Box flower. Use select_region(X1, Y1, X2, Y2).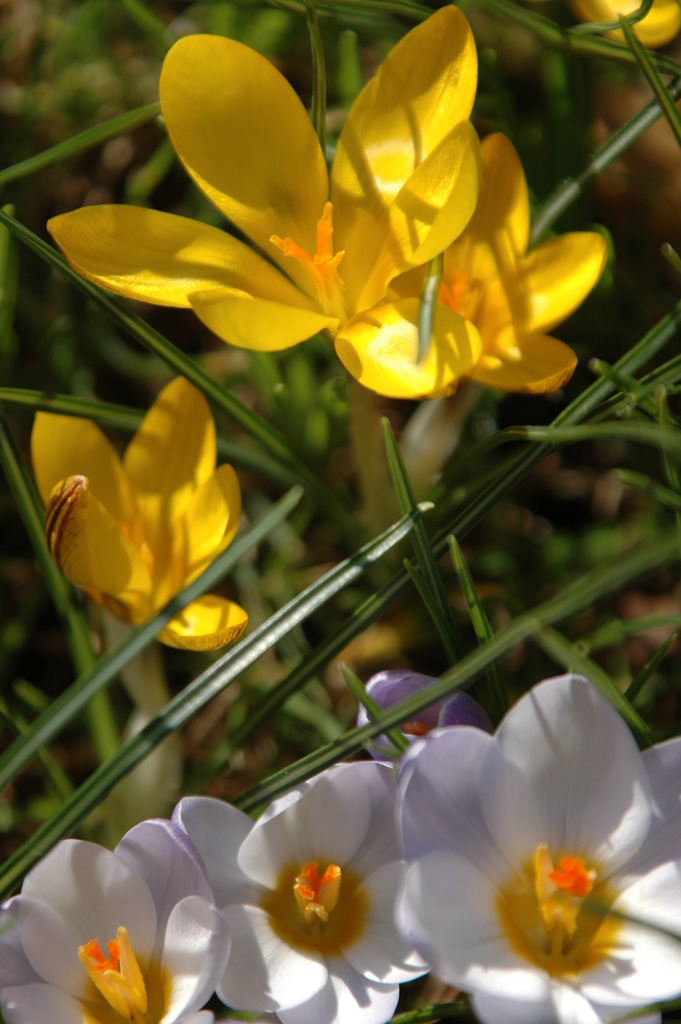
select_region(33, 371, 254, 657).
